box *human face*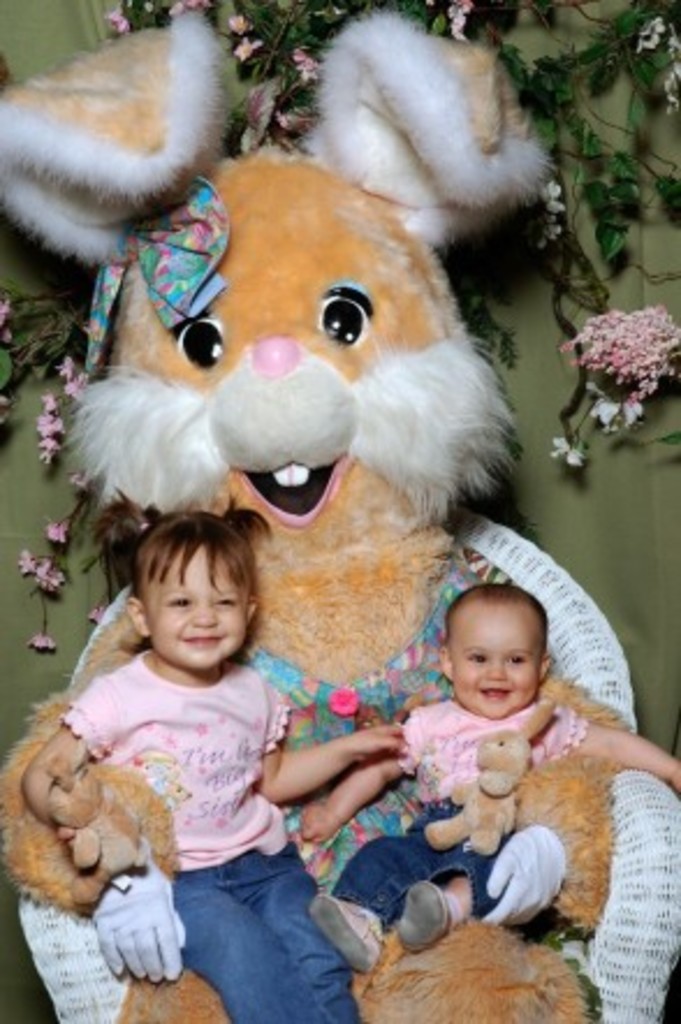
456 621 540 716
